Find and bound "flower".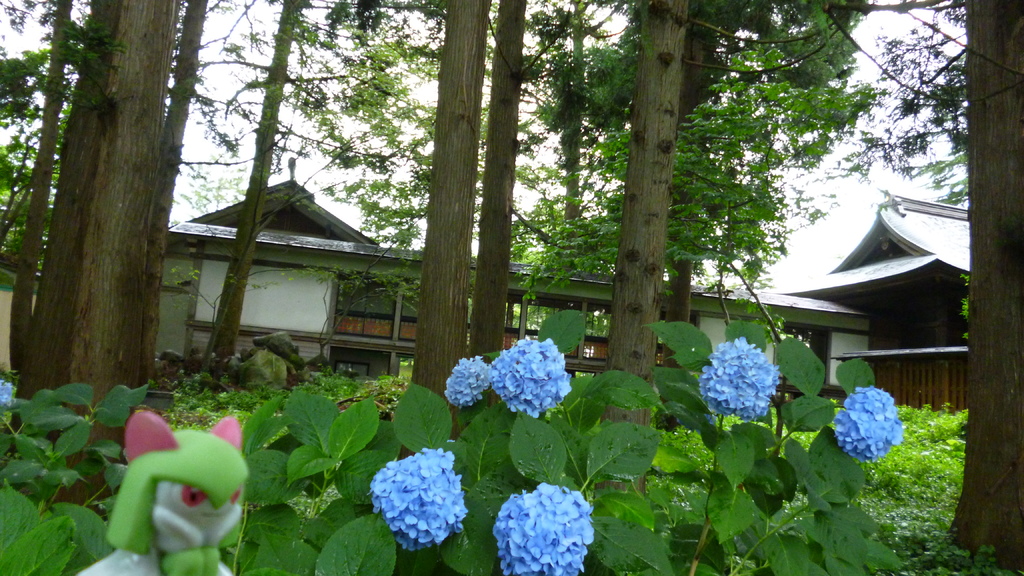
Bound: crop(491, 337, 575, 418).
